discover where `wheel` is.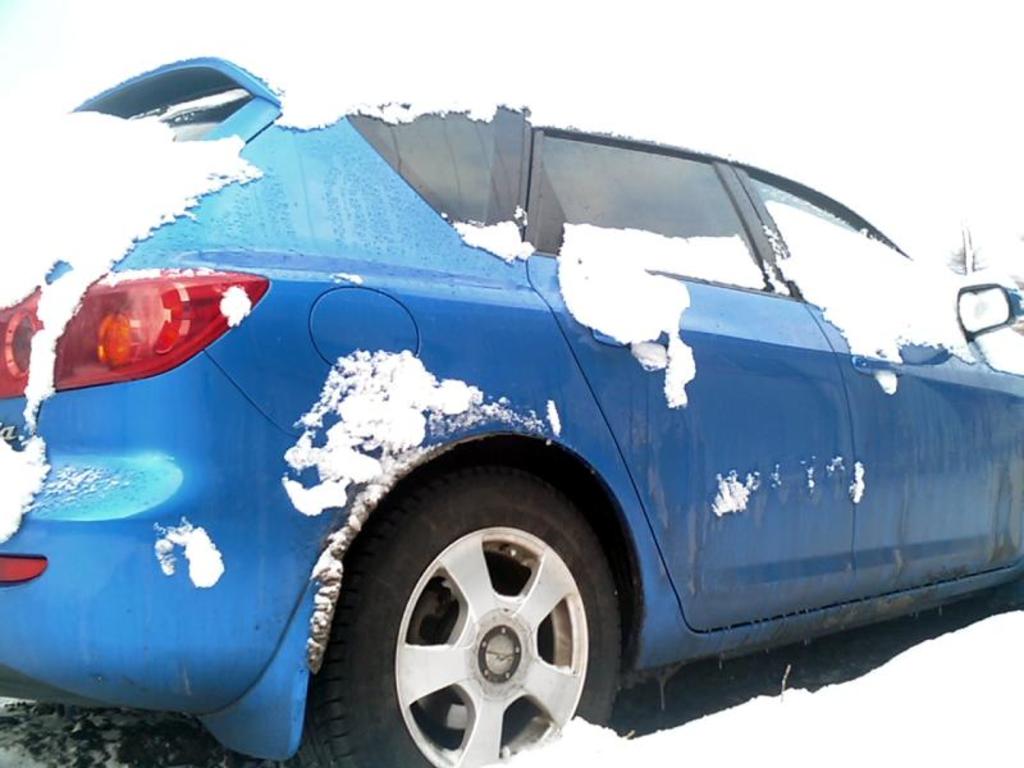
Discovered at (x1=338, y1=480, x2=636, y2=753).
